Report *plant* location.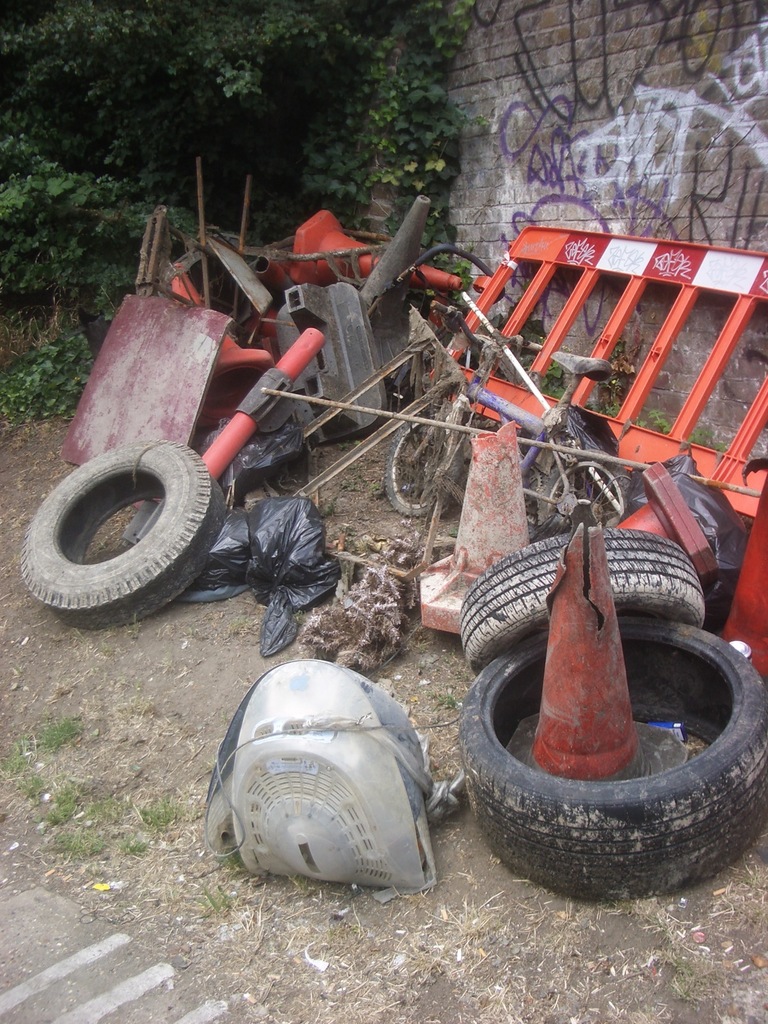
Report: bbox=(303, 0, 470, 282).
